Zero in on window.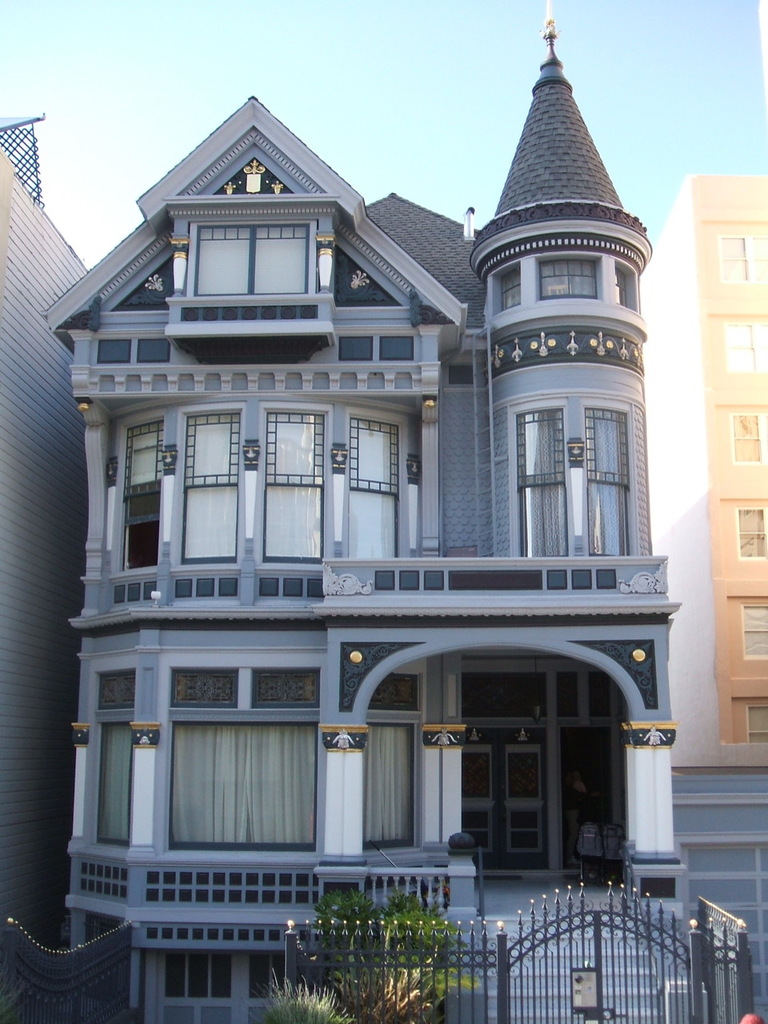
Zeroed in: rect(134, 339, 167, 362).
